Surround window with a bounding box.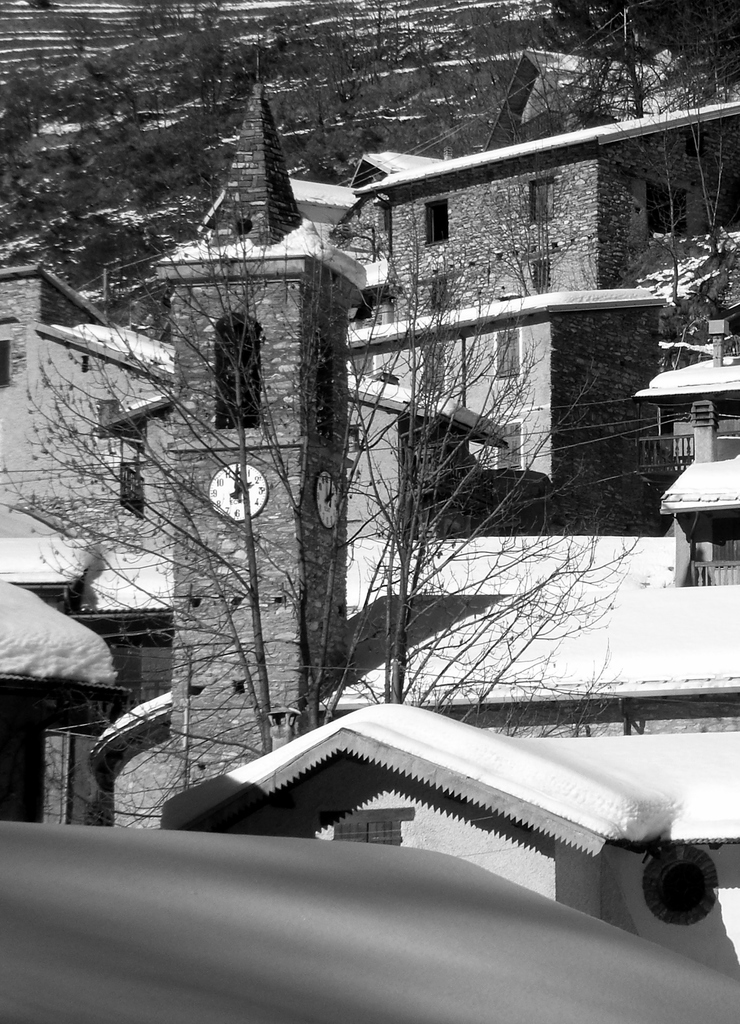
(x1=317, y1=808, x2=417, y2=844).
